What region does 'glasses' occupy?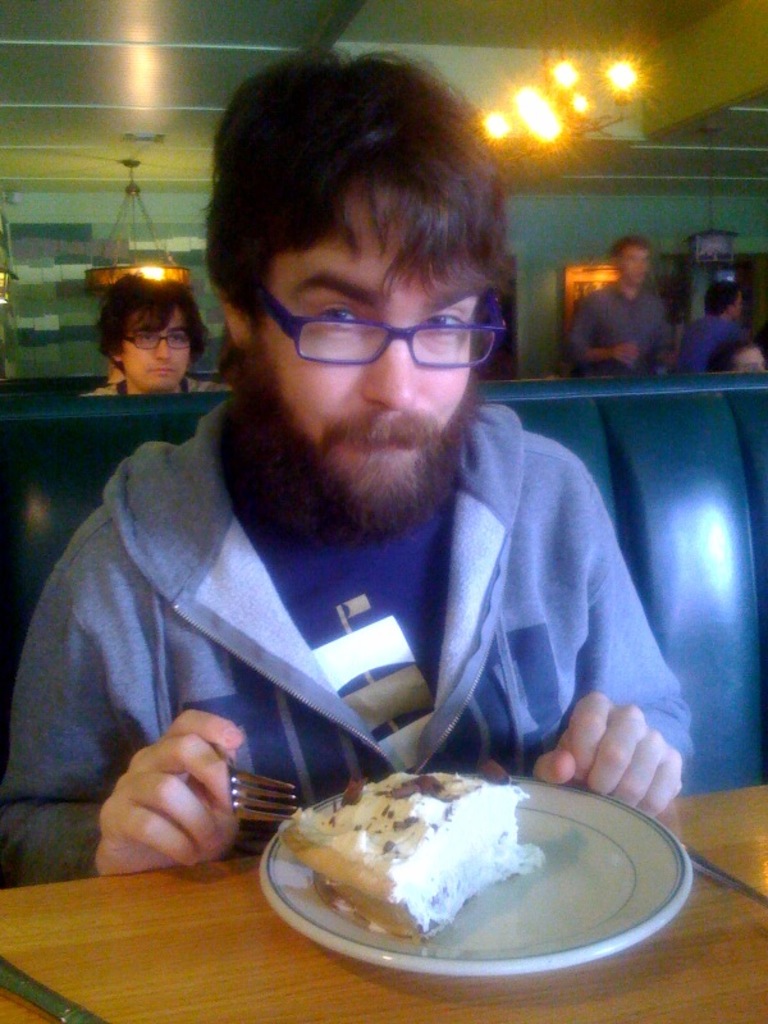
crop(255, 275, 516, 375).
